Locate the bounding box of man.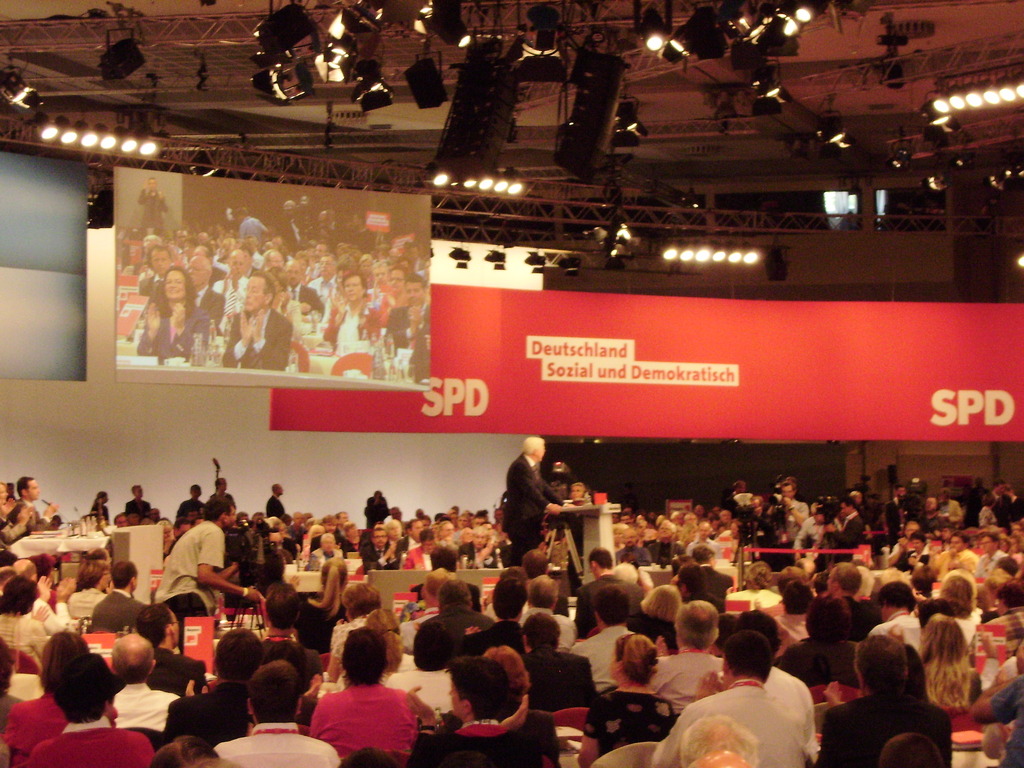
Bounding box: <box>15,475,60,522</box>.
